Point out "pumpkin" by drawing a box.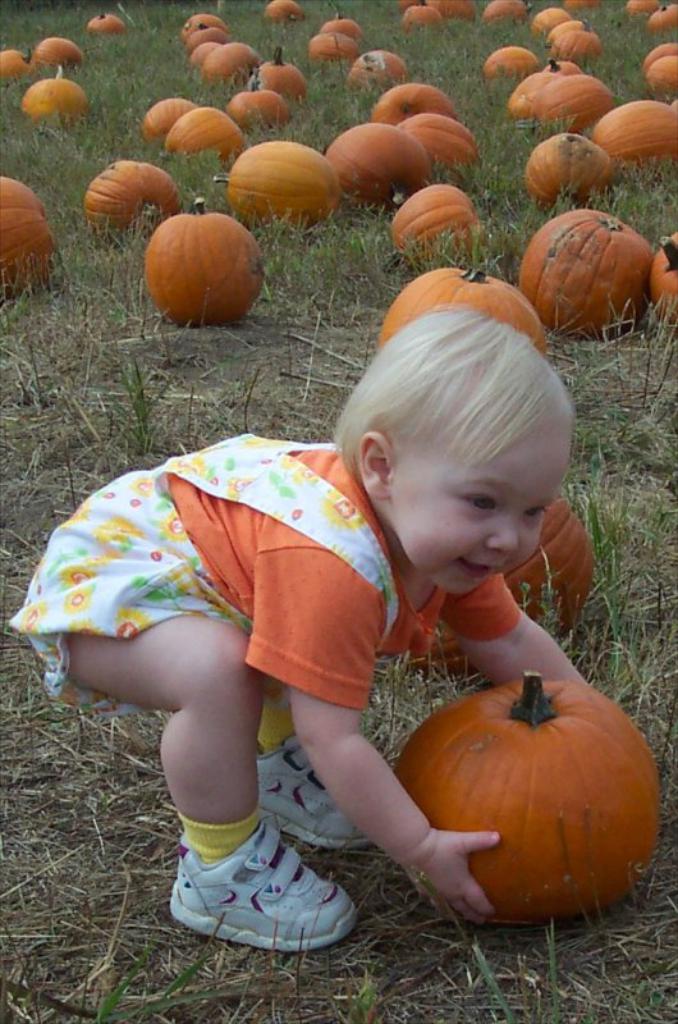
l=423, t=490, r=597, b=671.
